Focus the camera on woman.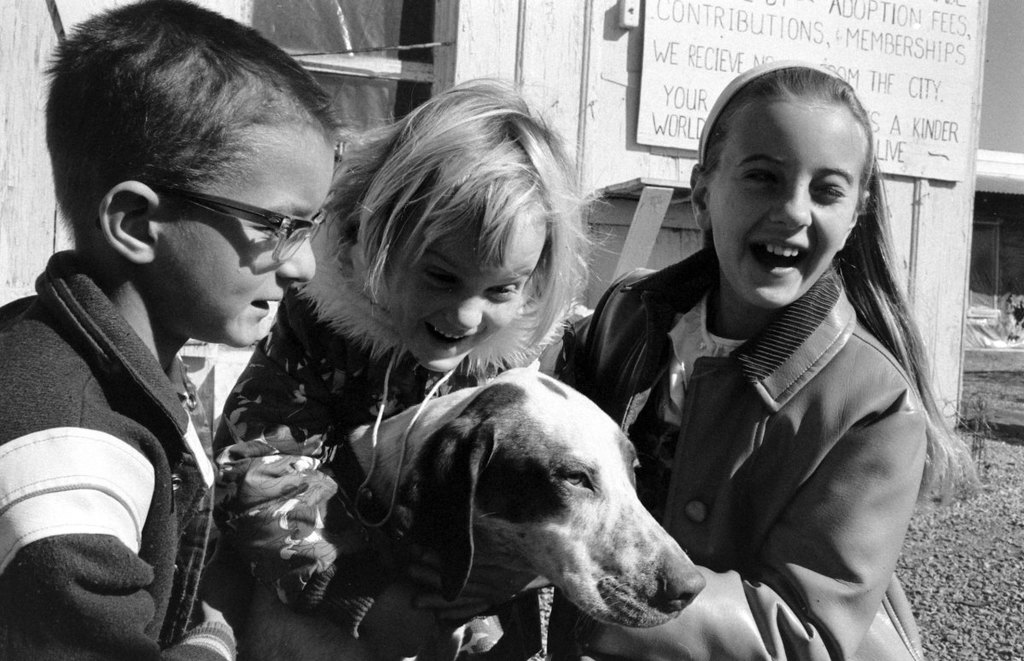
Focus region: {"x1": 512, "y1": 97, "x2": 940, "y2": 660}.
